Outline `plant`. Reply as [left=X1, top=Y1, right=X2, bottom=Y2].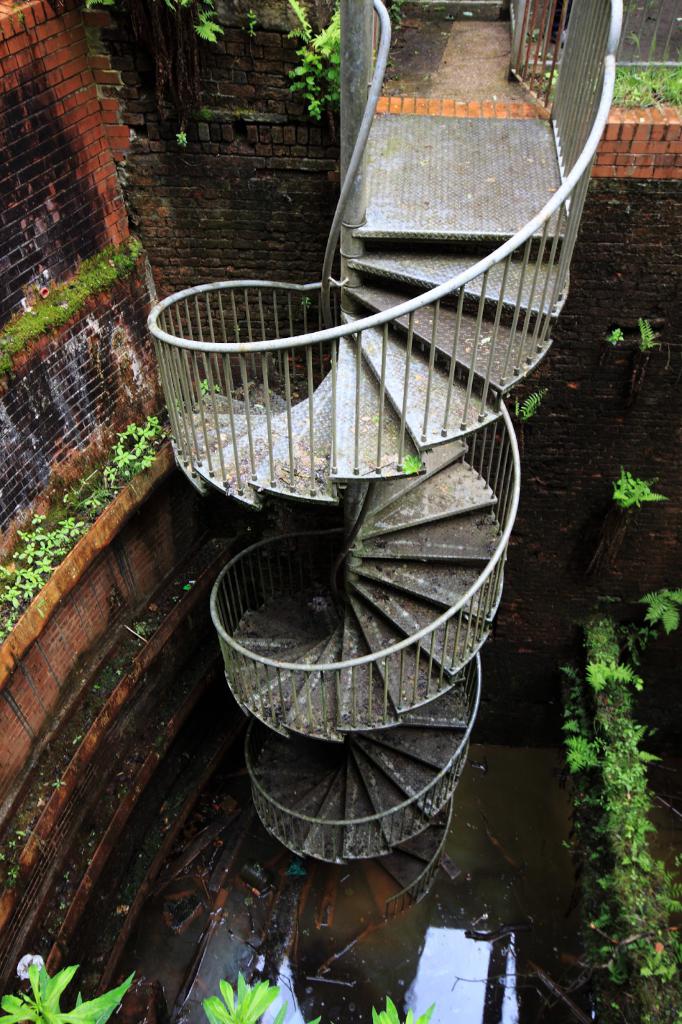
[left=536, top=67, right=601, bottom=105].
